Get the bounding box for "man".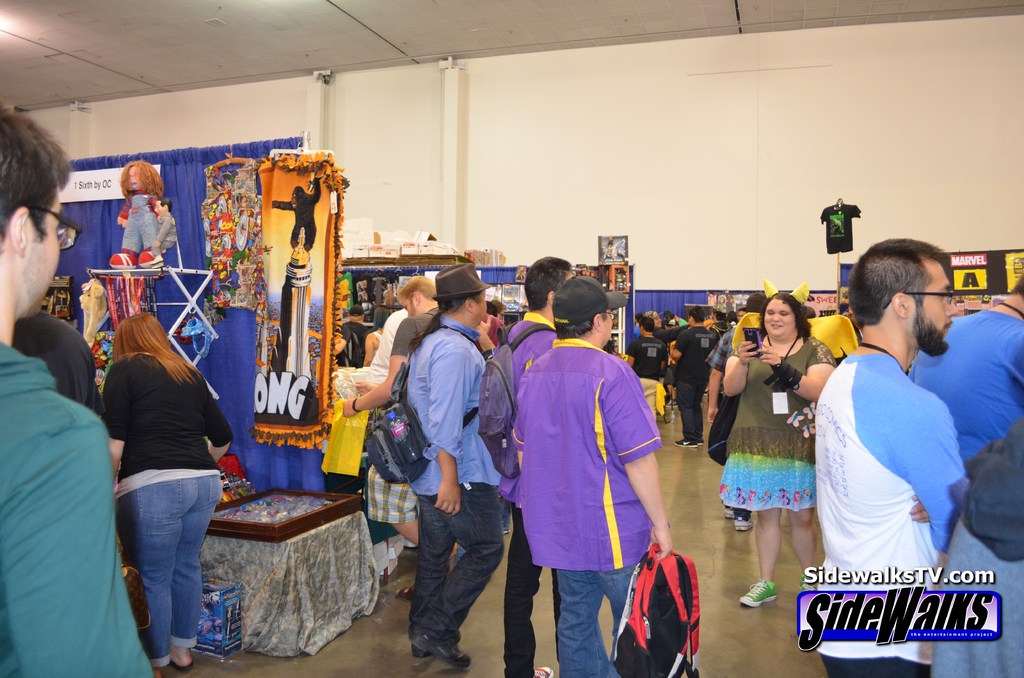
locate(340, 307, 372, 365).
